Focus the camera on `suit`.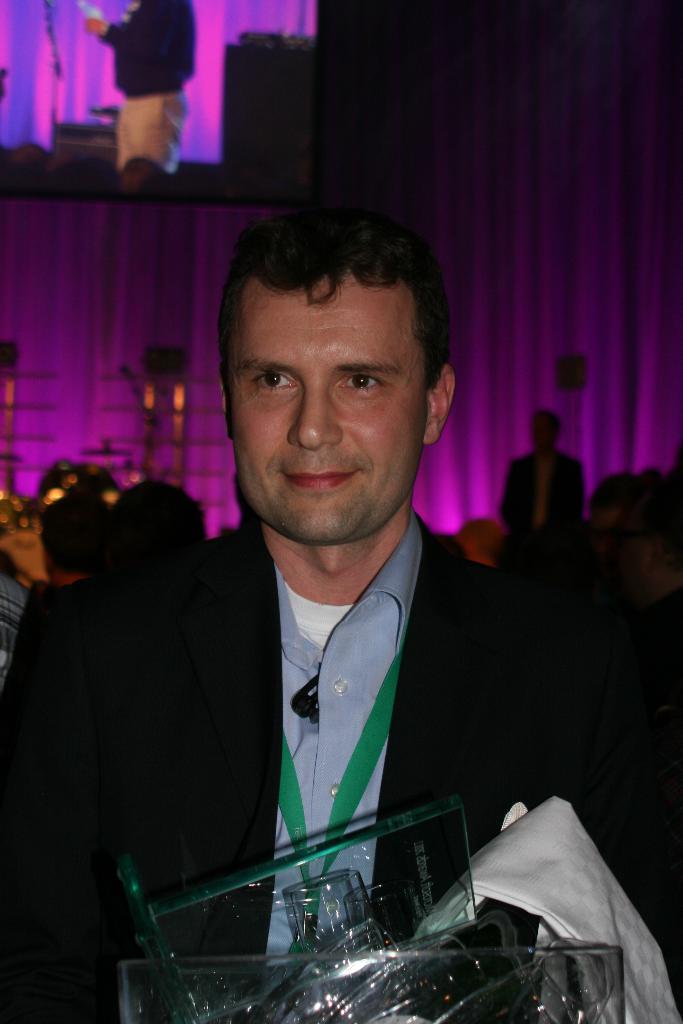
Focus region: box=[62, 521, 629, 903].
